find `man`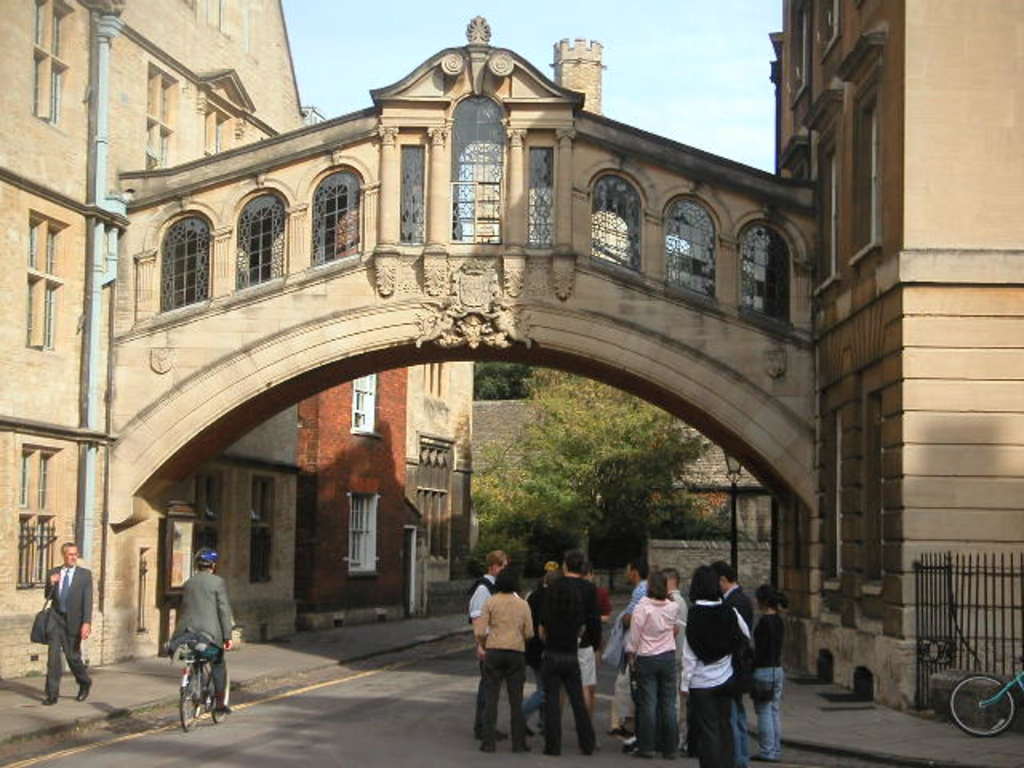
538 547 603 726
